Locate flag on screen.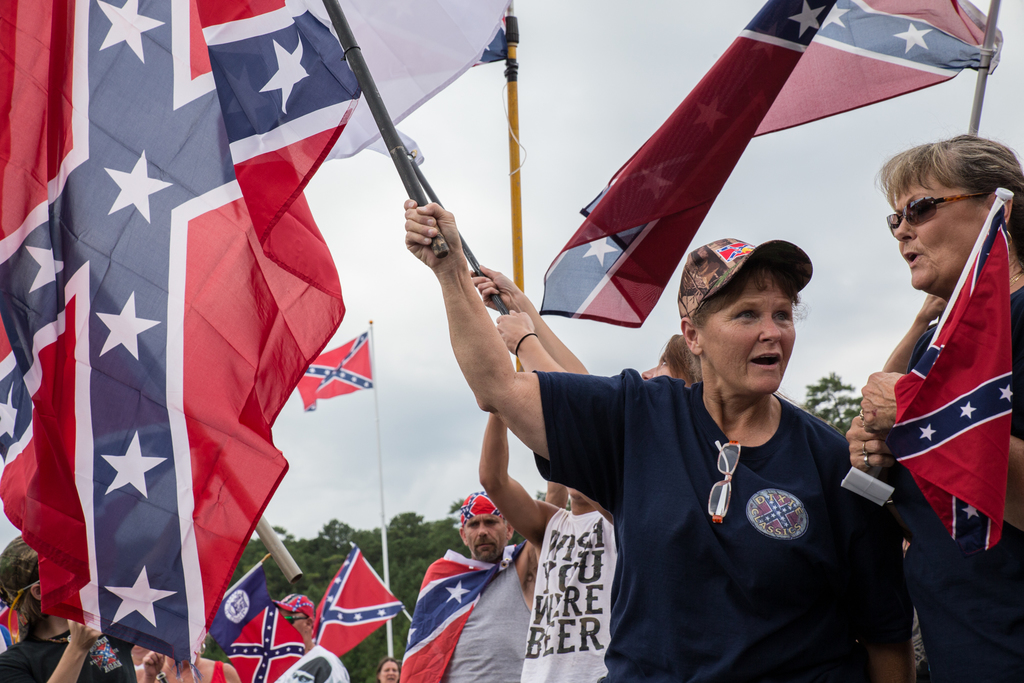
On screen at locate(533, 0, 1003, 331).
